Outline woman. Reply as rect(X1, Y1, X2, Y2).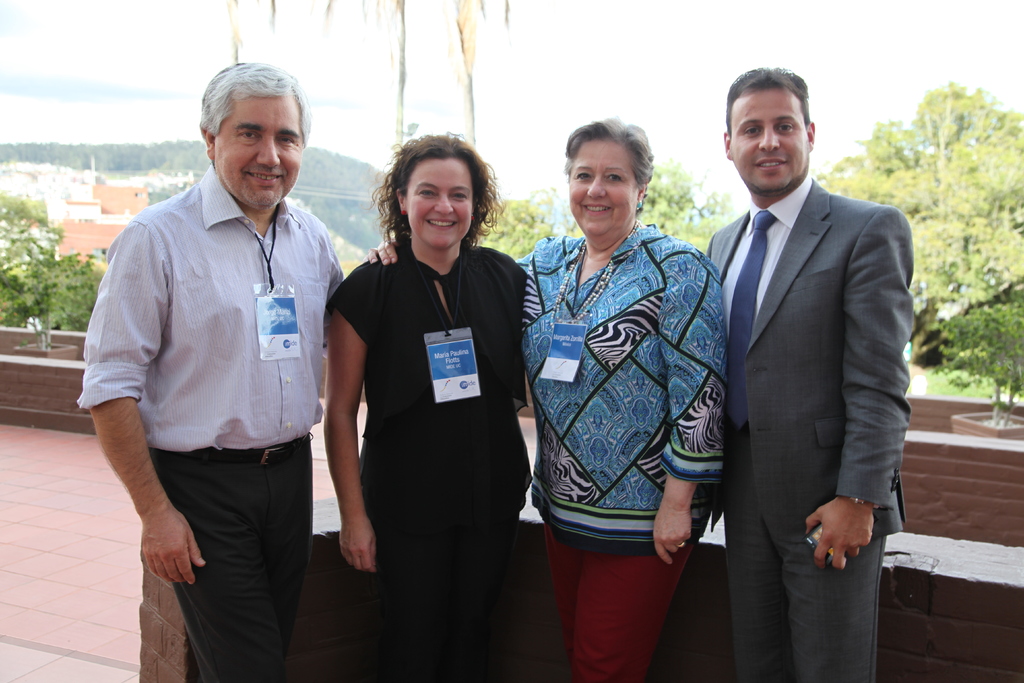
rect(365, 115, 725, 682).
